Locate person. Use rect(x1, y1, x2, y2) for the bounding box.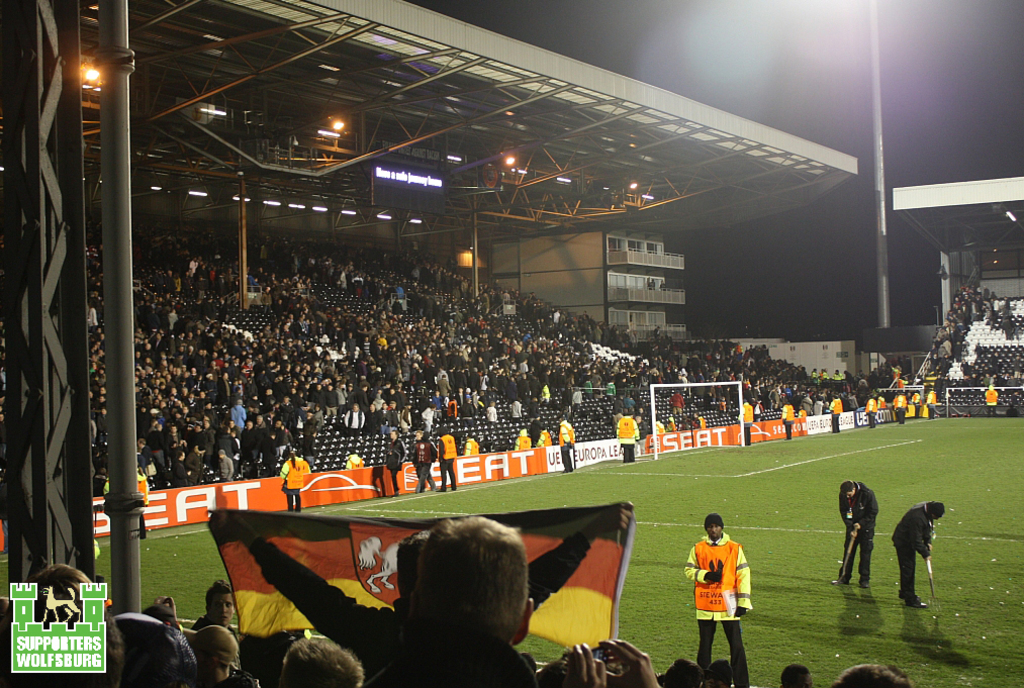
rect(837, 483, 879, 585).
